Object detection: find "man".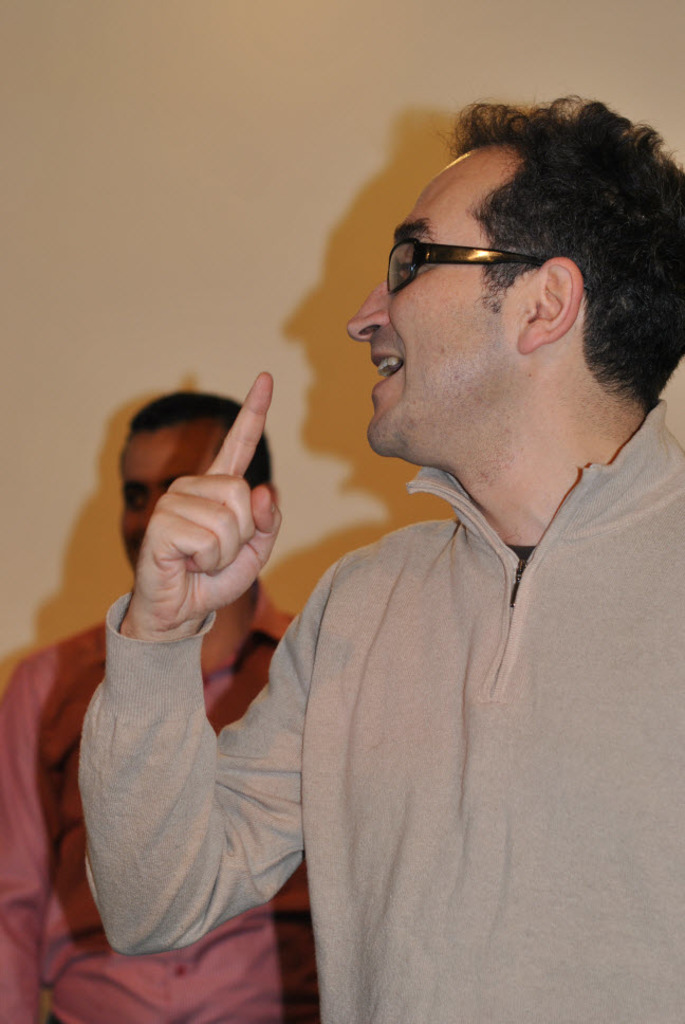
BBox(69, 105, 684, 1023).
